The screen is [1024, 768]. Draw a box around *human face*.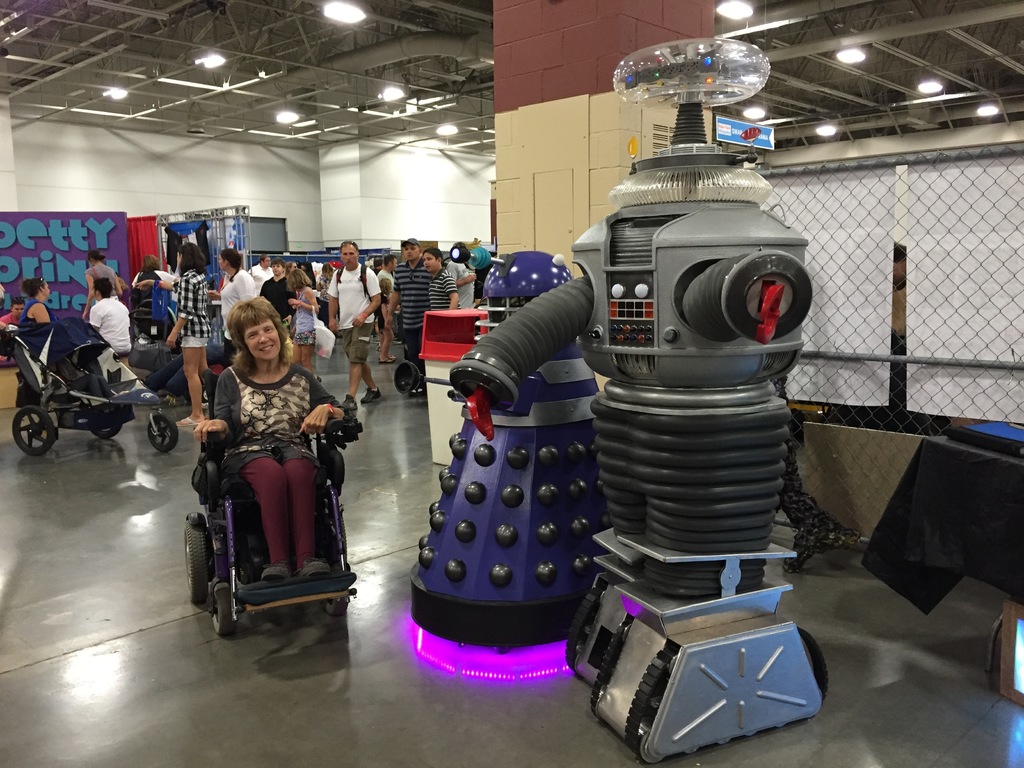
[243, 315, 281, 362].
